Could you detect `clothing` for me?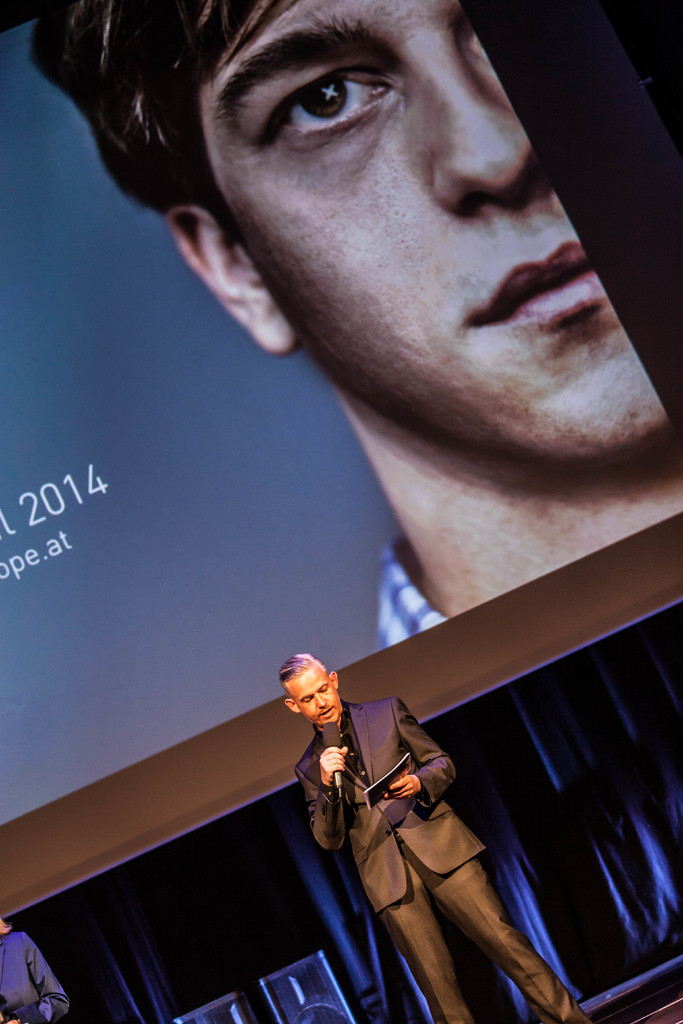
Detection result: 0 931 71 1023.
